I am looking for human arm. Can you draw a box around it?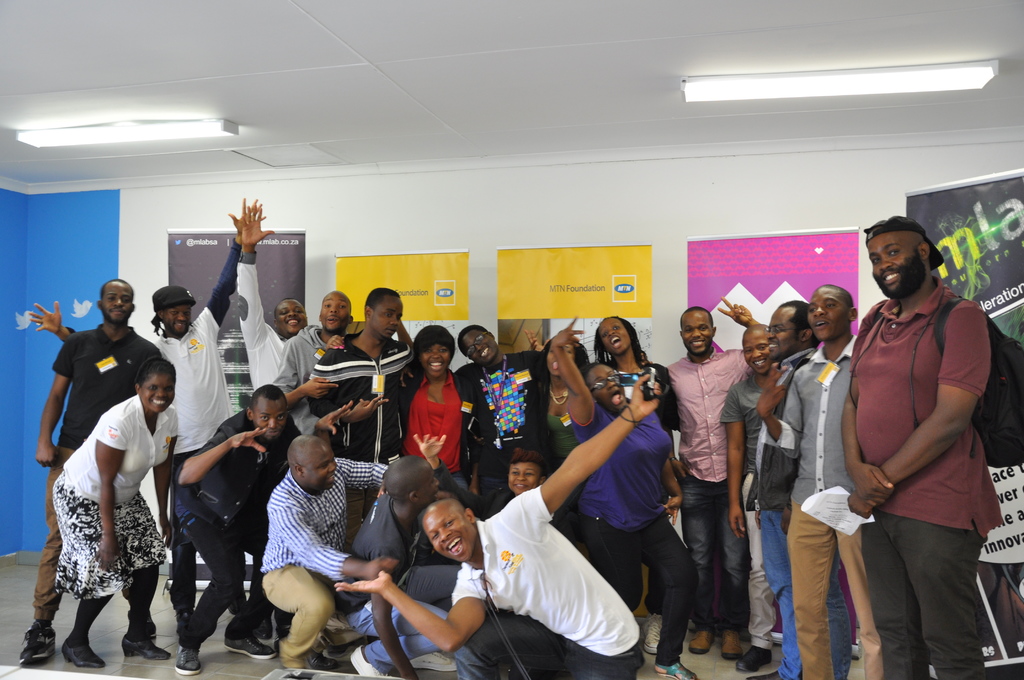
Sure, the bounding box is BBox(721, 386, 757, 538).
